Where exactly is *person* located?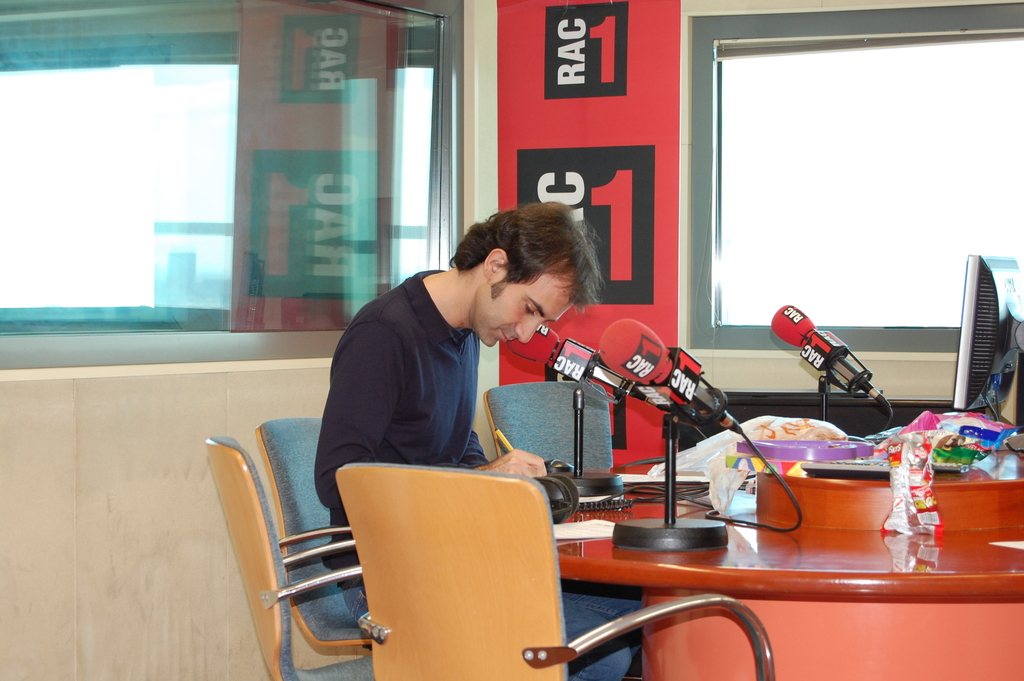
Its bounding box is crop(316, 201, 643, 677).
